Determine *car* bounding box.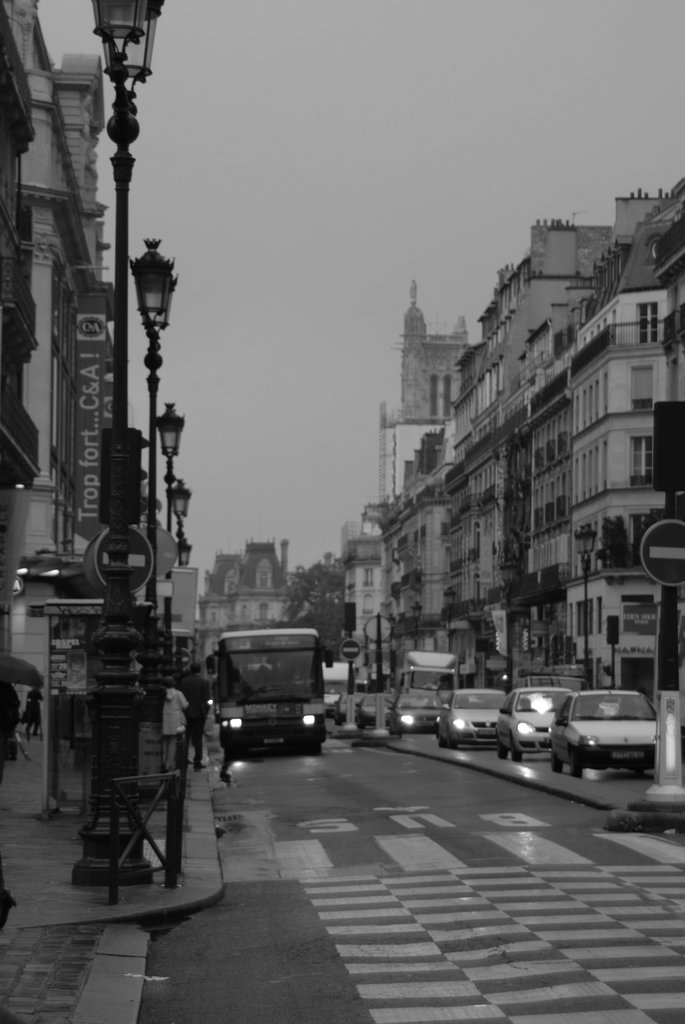
Determined: <box>549,689,663,778</box>.
